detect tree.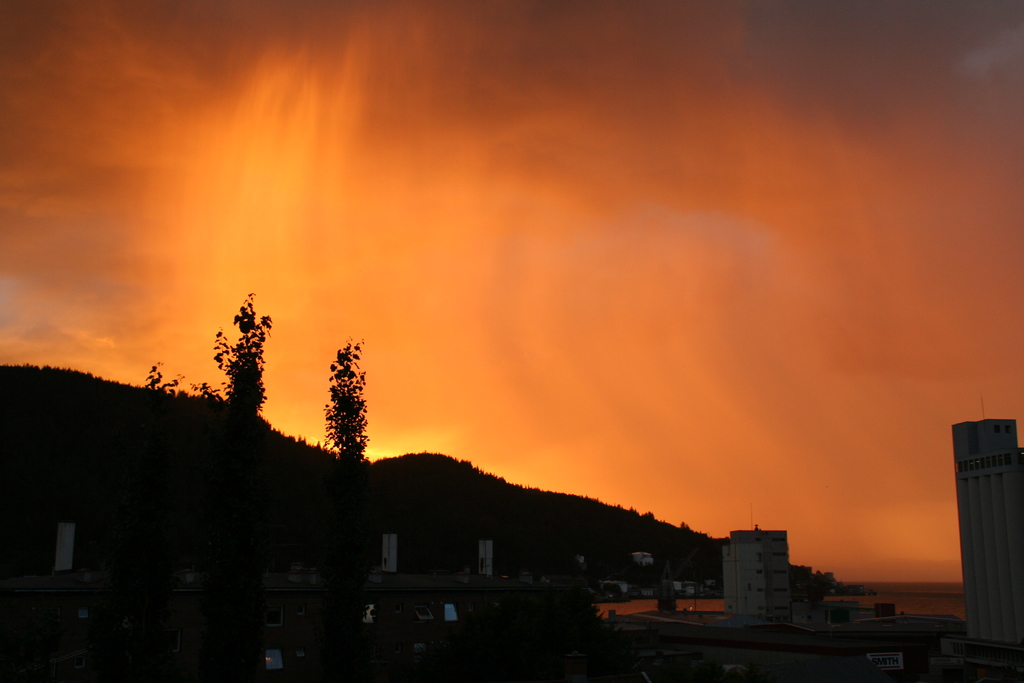
Detected at [319, 336, 376, 504].
